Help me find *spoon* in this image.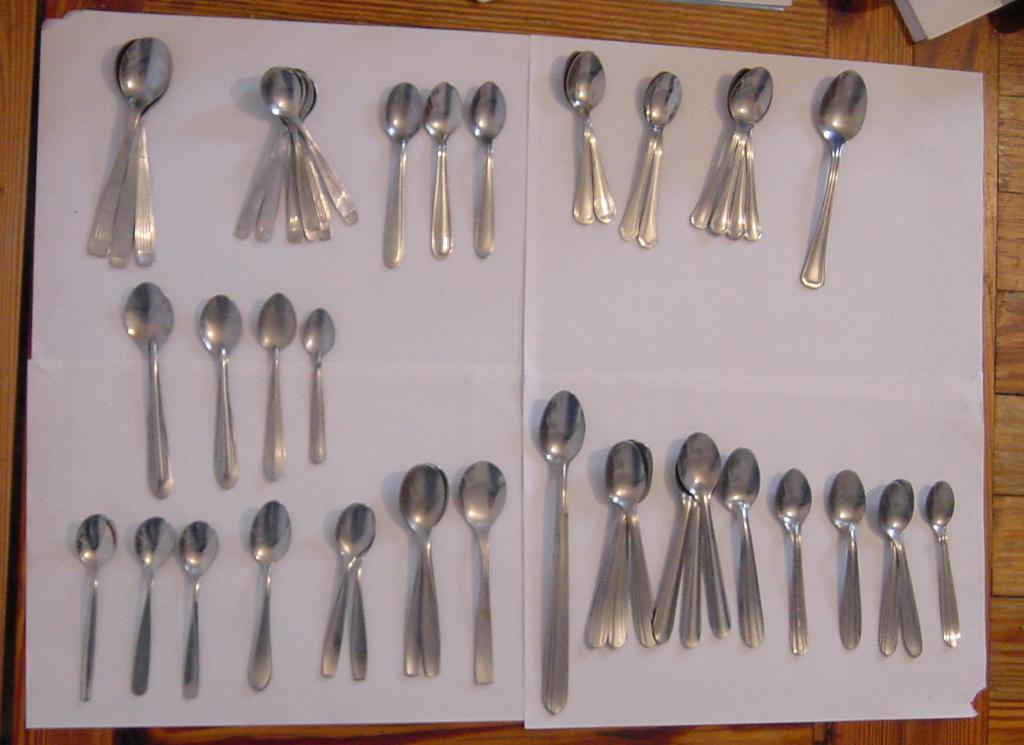
Found it: (87, 36, 172, 255).
